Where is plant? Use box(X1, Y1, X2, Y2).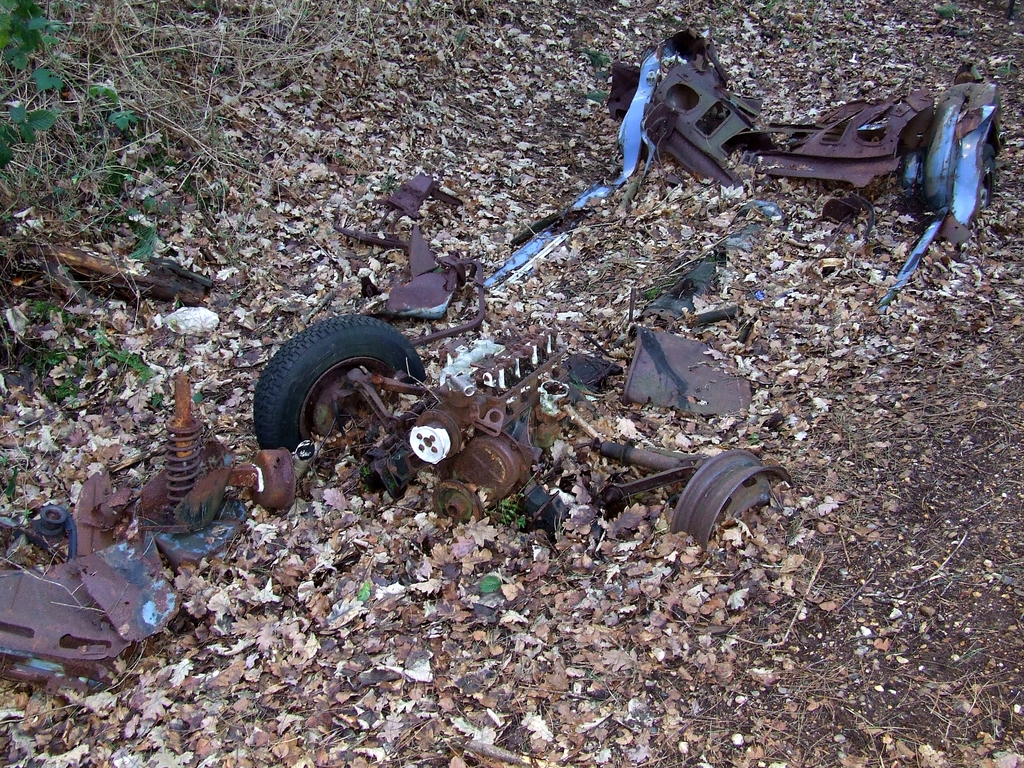
box(153, 390, 161, 409).
